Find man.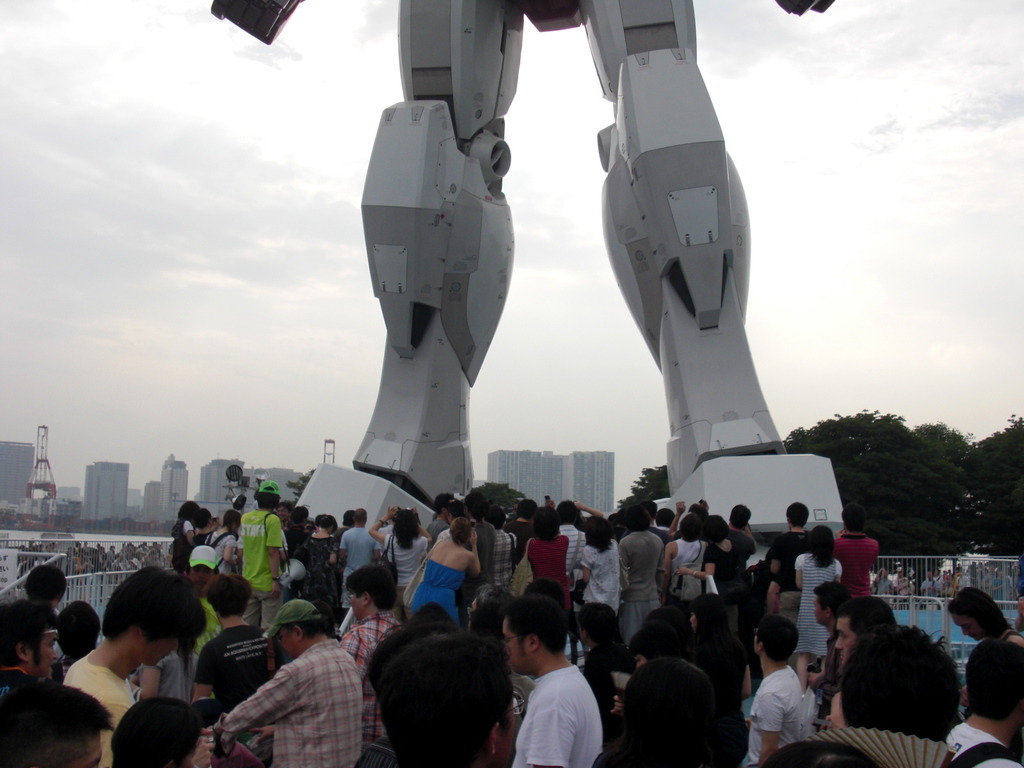
[555,499,591,577].
